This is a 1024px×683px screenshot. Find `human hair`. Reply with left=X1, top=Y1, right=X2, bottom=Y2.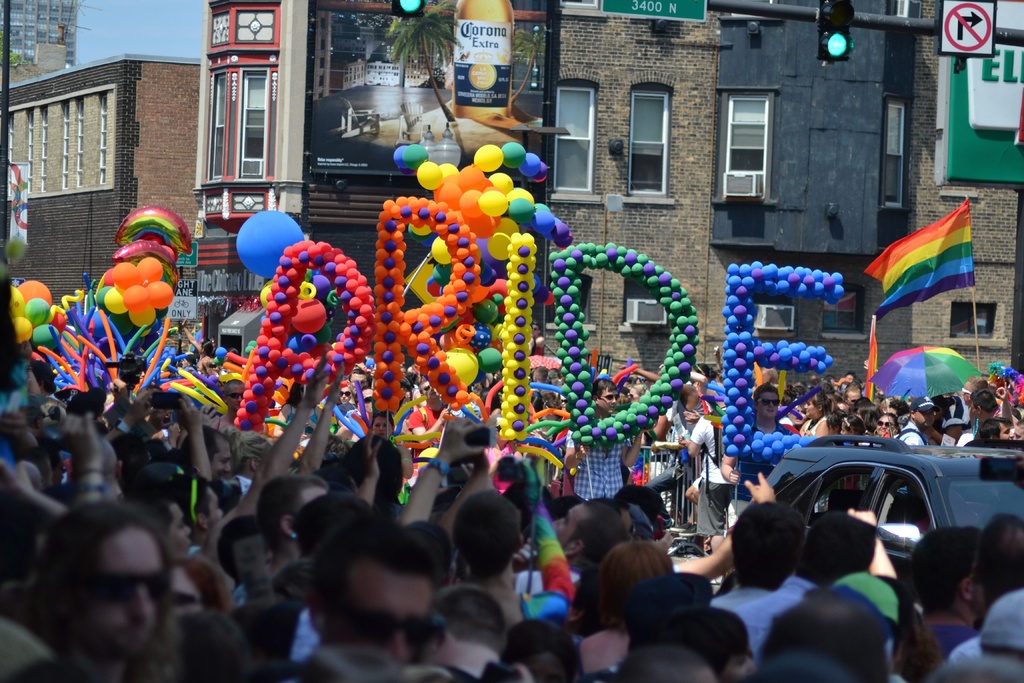
left=216, top=514, right=260, bottom=583.
